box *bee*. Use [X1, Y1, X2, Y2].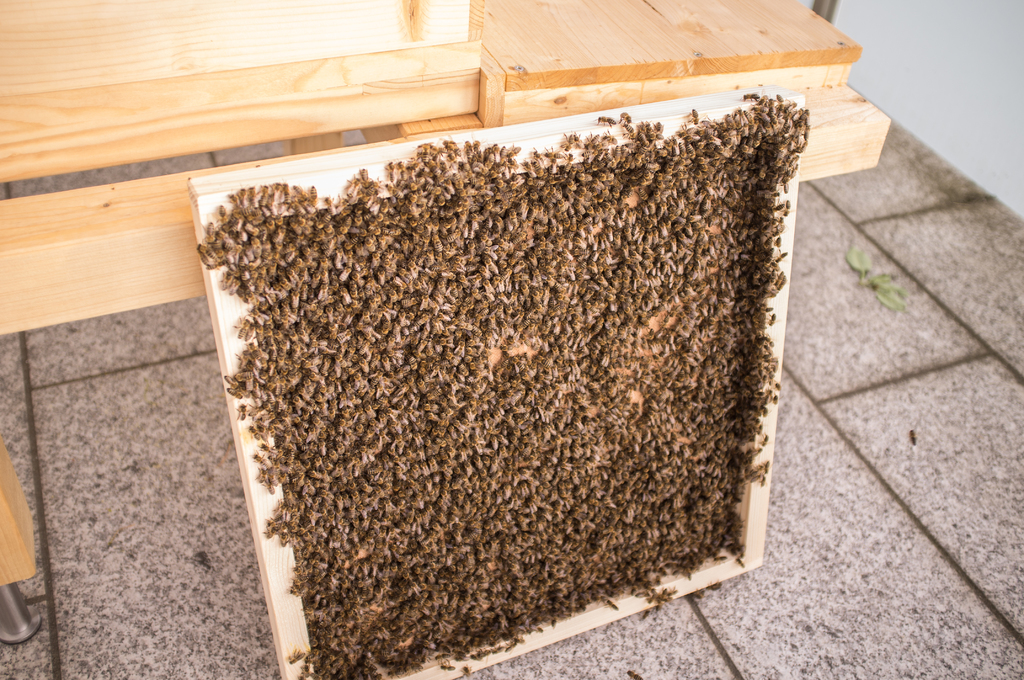
[785, 125, 797, 141].
